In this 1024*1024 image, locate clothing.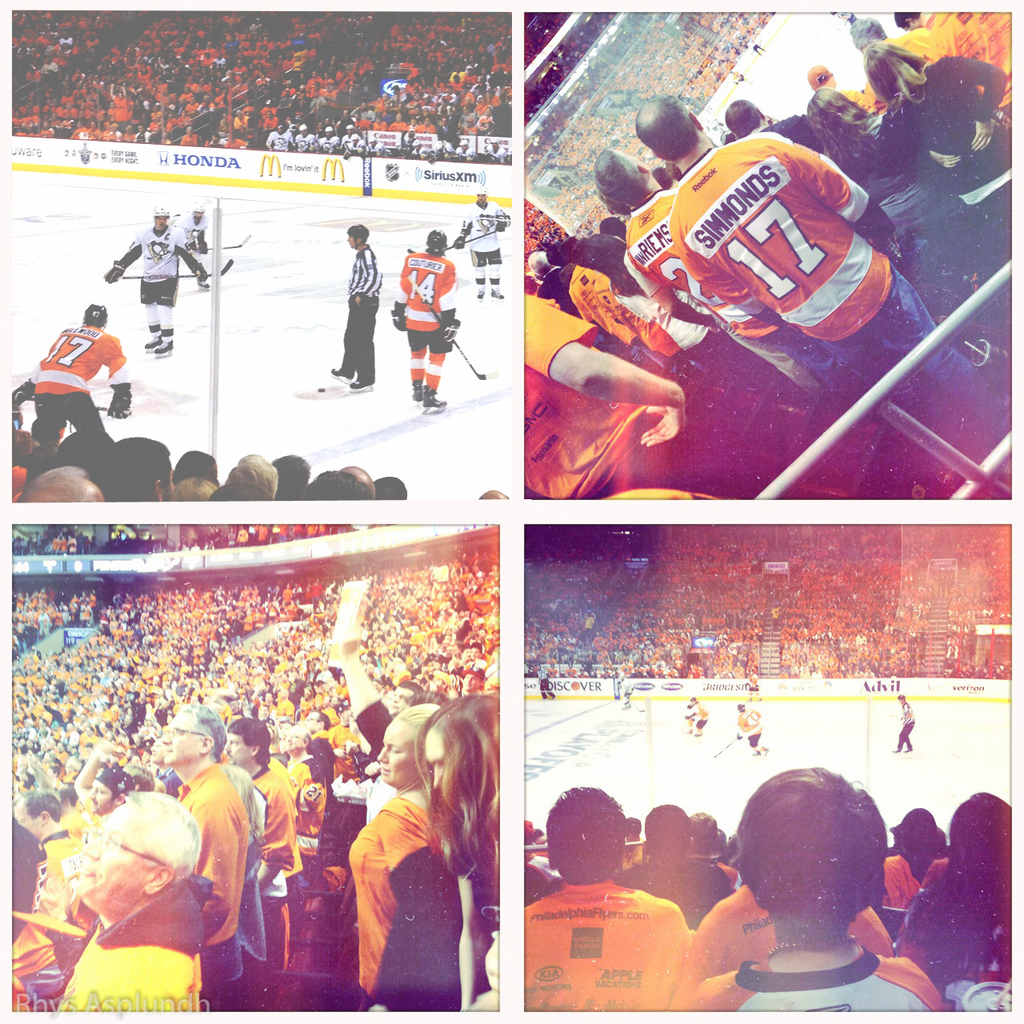
Bounding box: select_region(982, 185, 1019, 251).
